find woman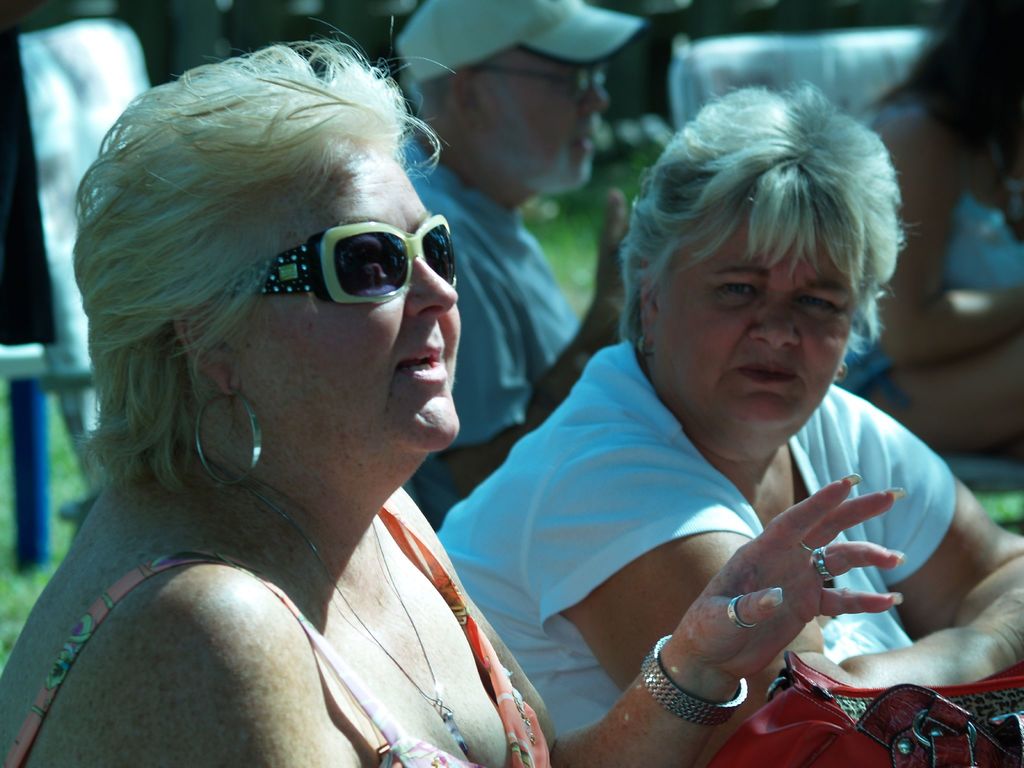
<region>435, 75, 1023, 767</region>
